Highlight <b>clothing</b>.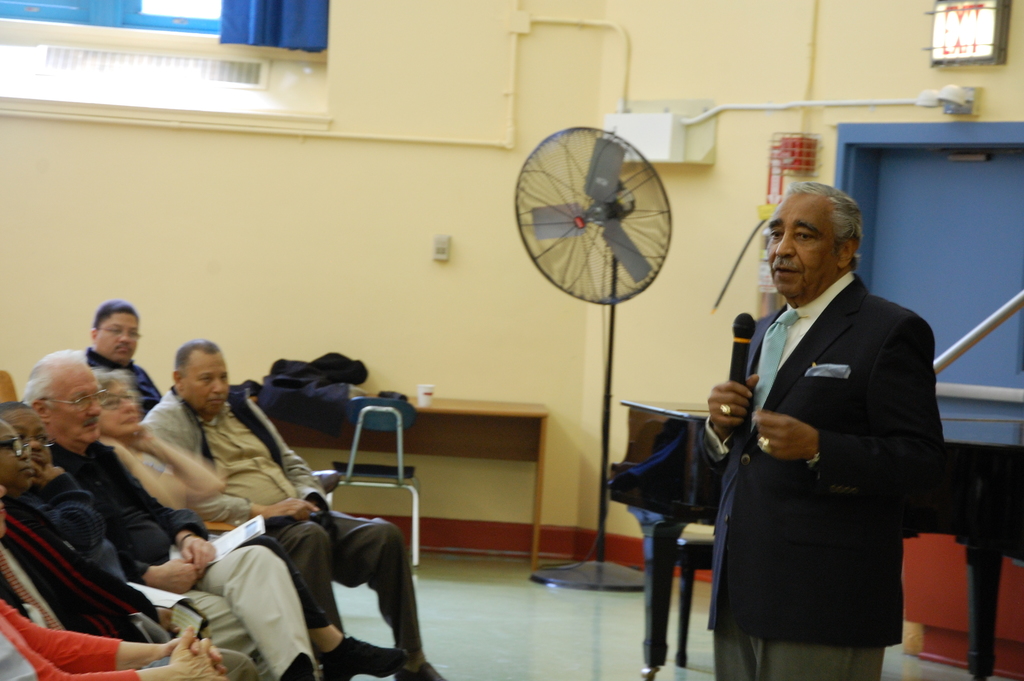
Highlighted region: 704:226:952:675.
